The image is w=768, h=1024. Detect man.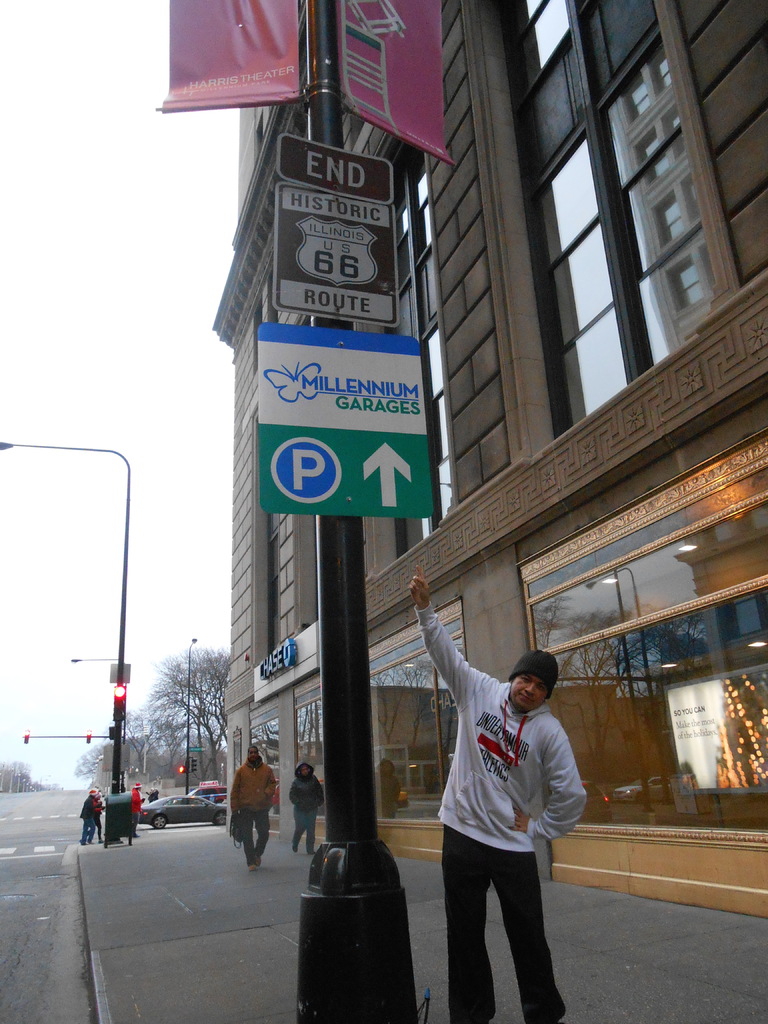
Detection: bbox=(404, 563, 590, 1023).
